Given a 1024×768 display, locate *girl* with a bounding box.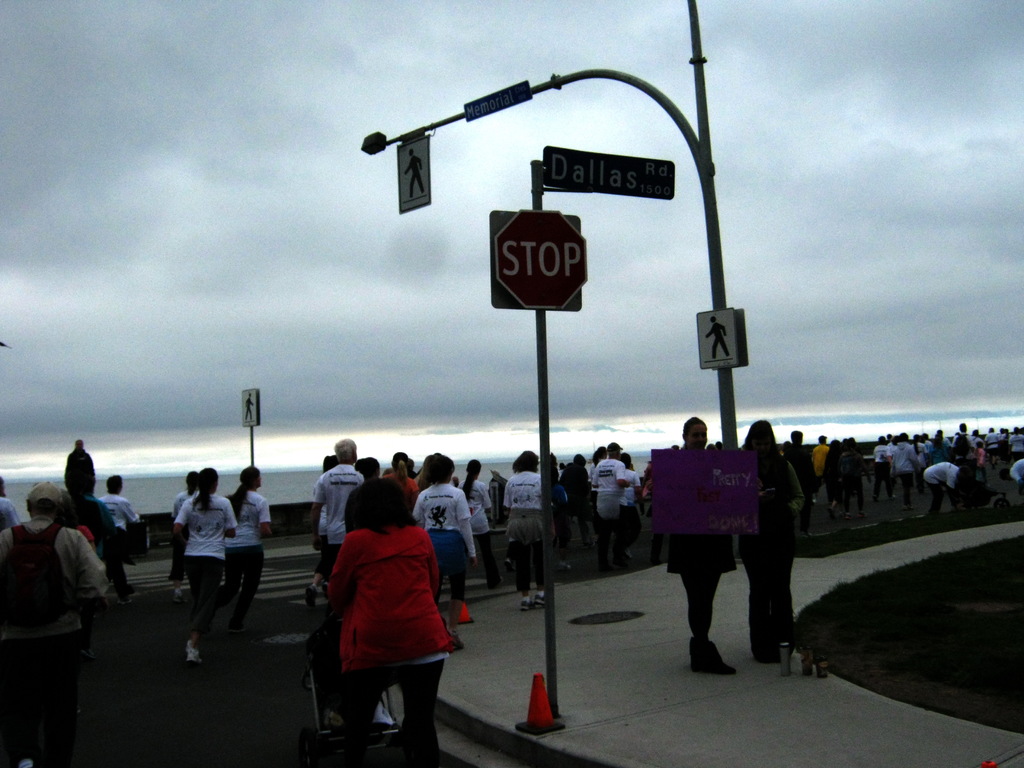
Located: [left=229, top=466, right=274, bottom=633].
